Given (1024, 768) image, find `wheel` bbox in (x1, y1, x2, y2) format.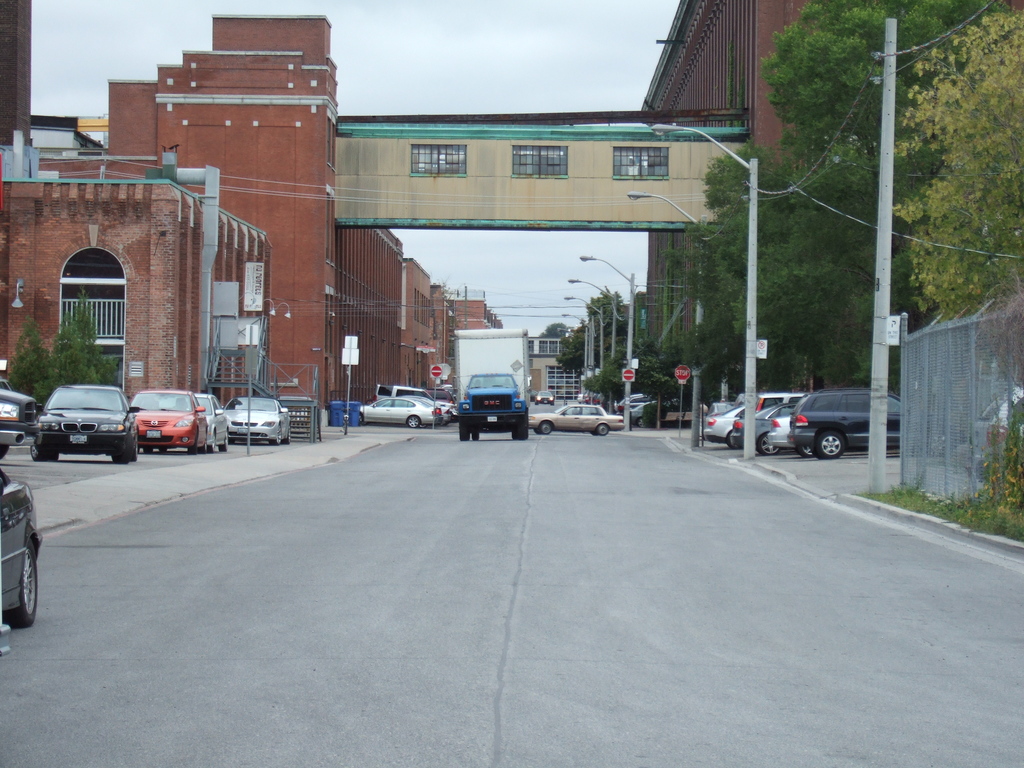
(210, 430, 218, 452).
